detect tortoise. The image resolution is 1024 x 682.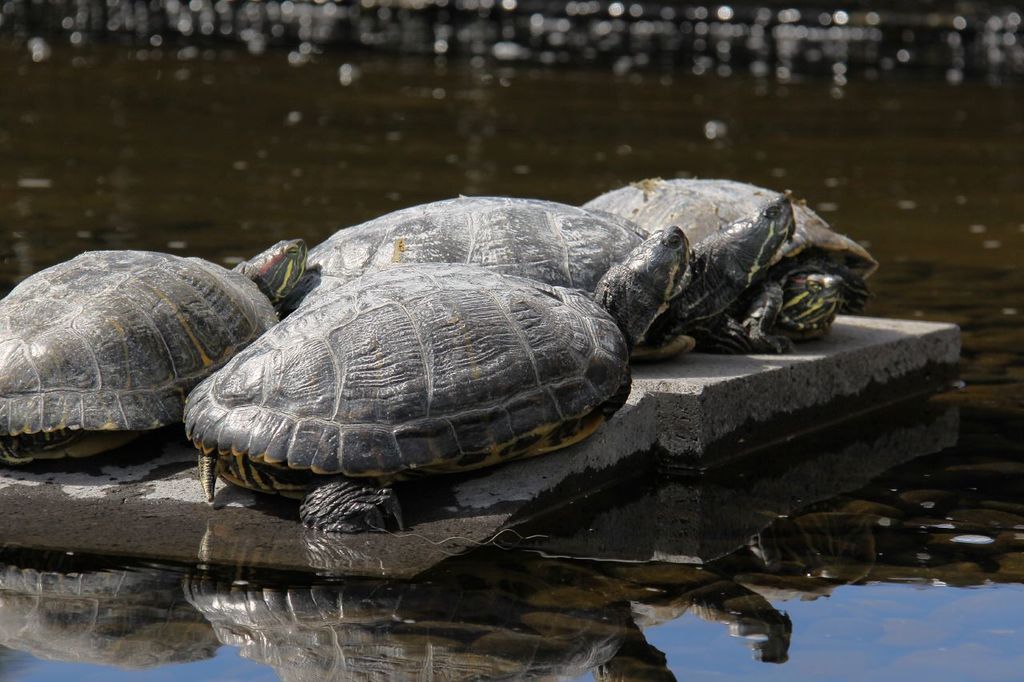
[282, 196, 801, 362].
